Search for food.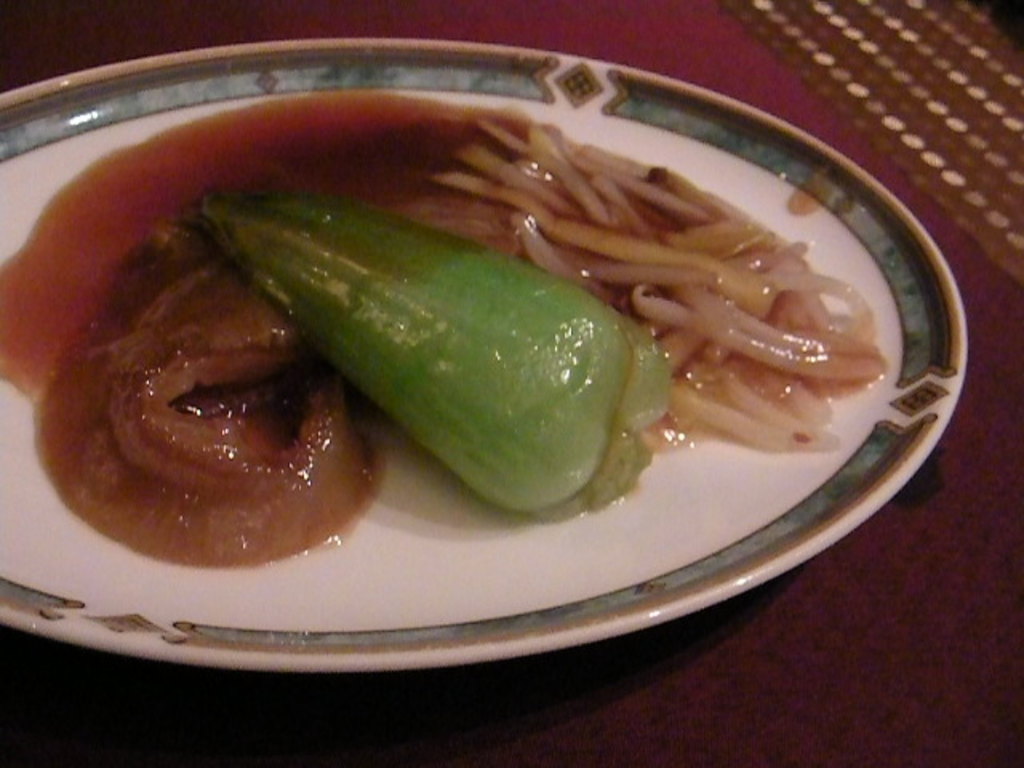
Found at BBox(50, 91, 859, 563).
